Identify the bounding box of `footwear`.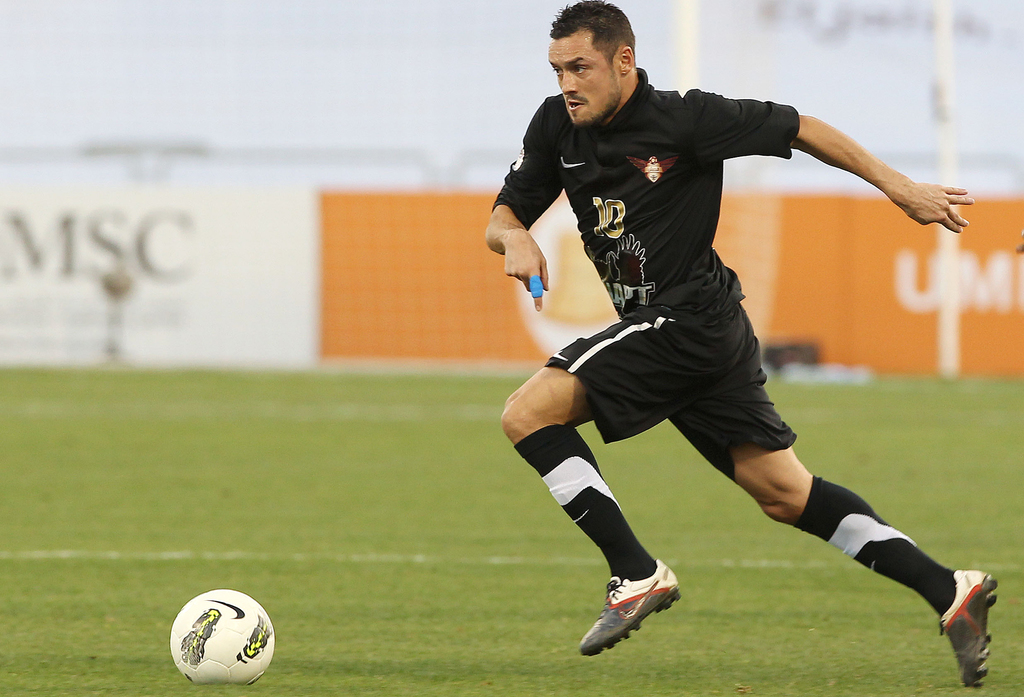
596/572/682/655.
